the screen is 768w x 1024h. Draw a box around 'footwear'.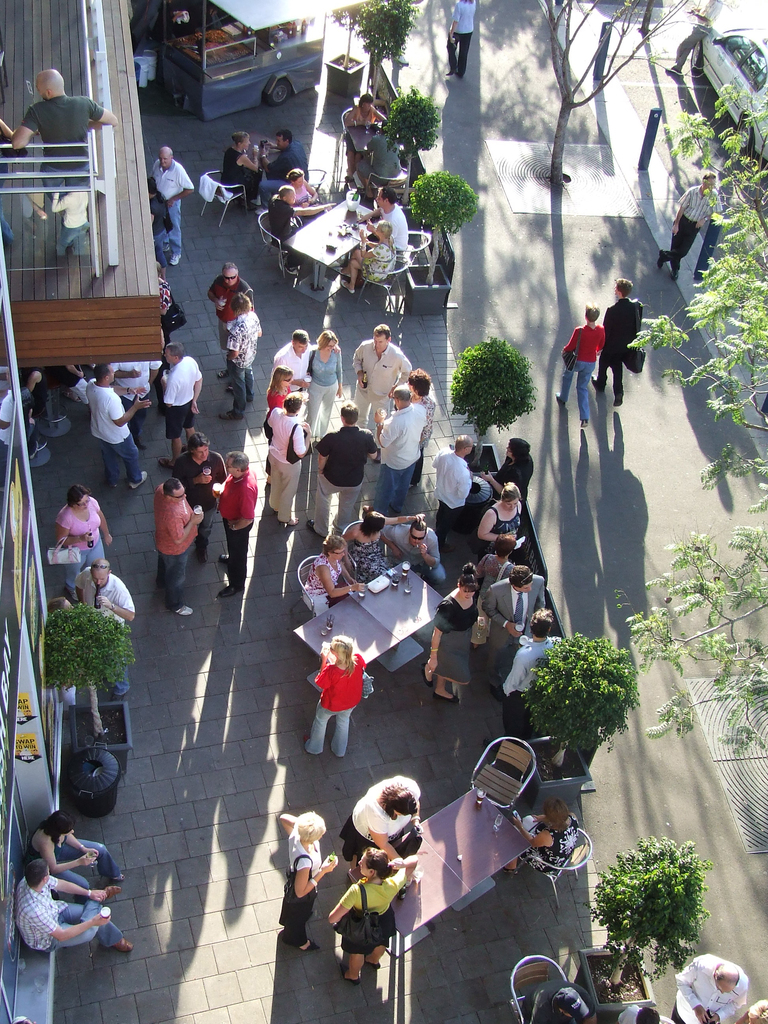
box(217, 550, 233, 569).
